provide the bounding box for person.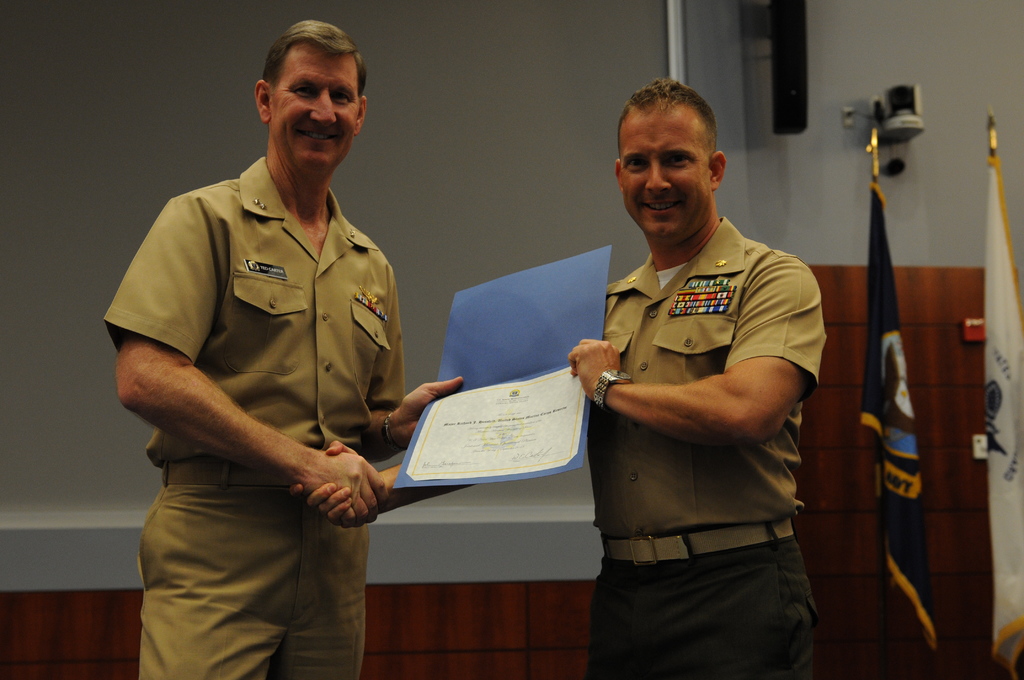
{"left": 104, "top": 16, "right": 468, "bottom": 679}.
